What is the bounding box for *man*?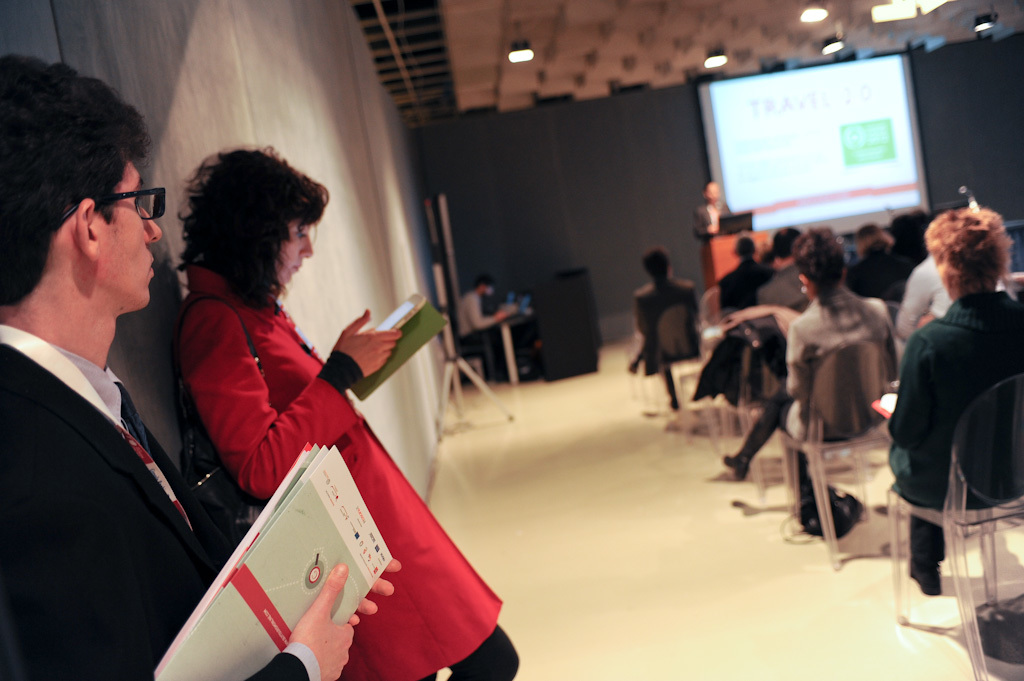
pyautogui.locateOnScreen(0, 47, 399, 680).
